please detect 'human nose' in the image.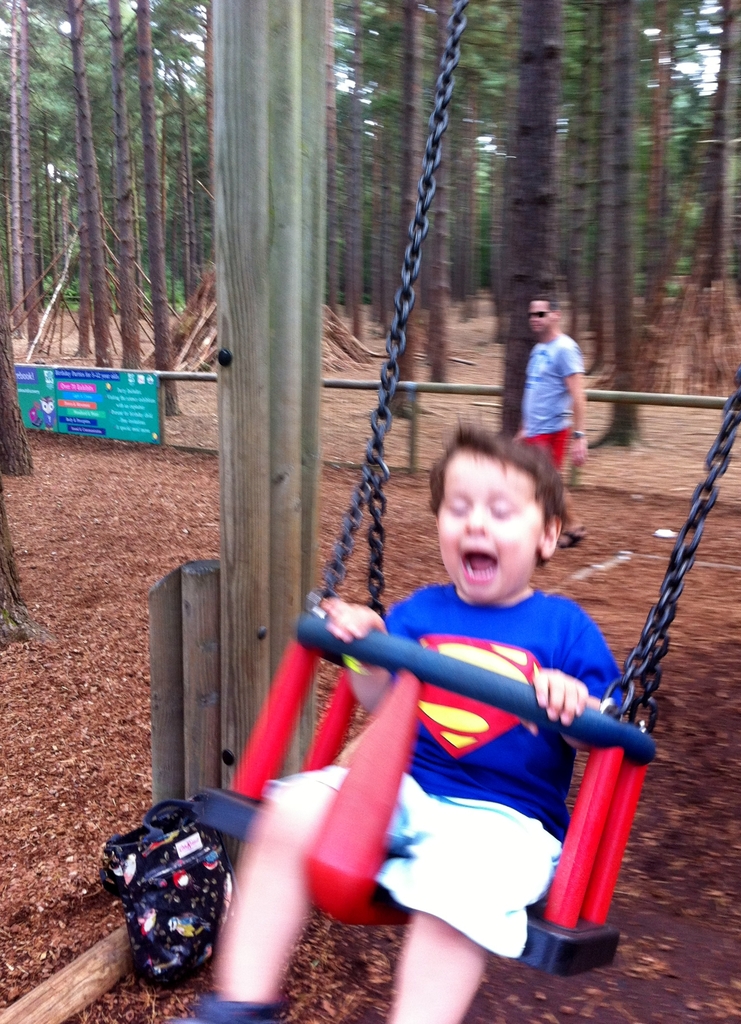
{"left": 528, "top": 312, "right": 537, "bottom": 324}.
